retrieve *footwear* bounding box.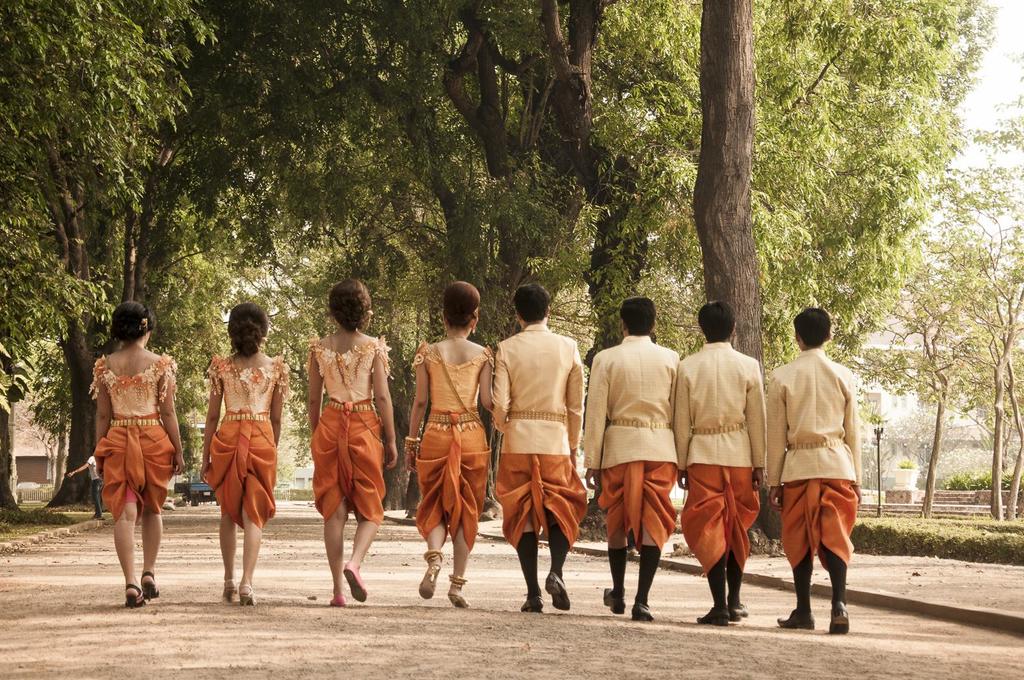
Bounding box: {"x1": 777, "y1": 612, "x2": 814, "y2": 631}.
